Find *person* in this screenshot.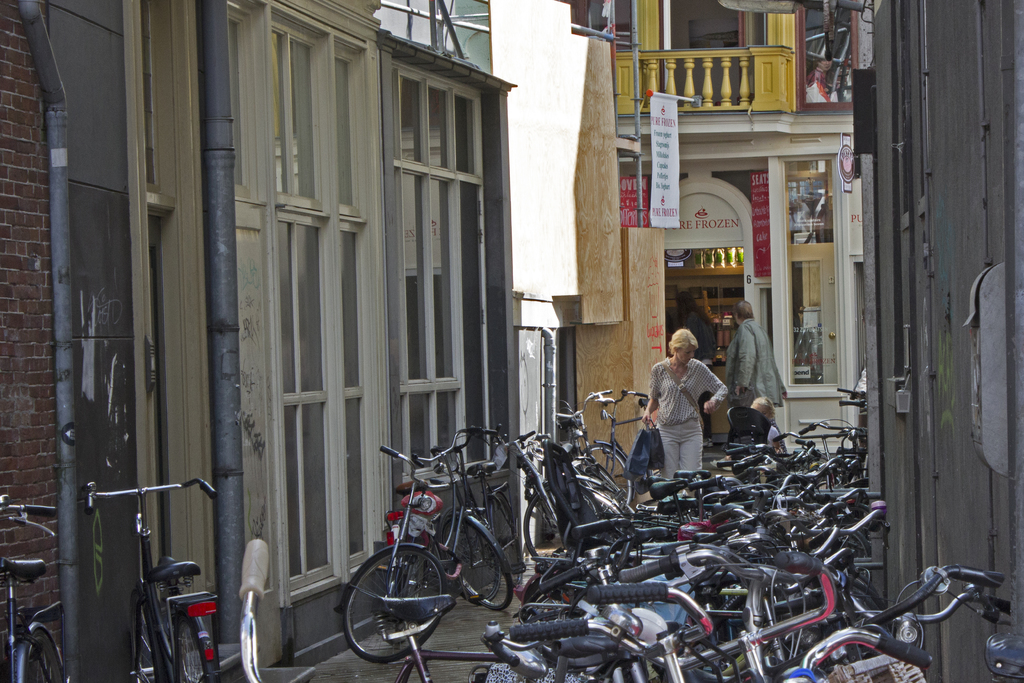
The bounding box for *person* is <region>709, 299, 788, 472</region>.
